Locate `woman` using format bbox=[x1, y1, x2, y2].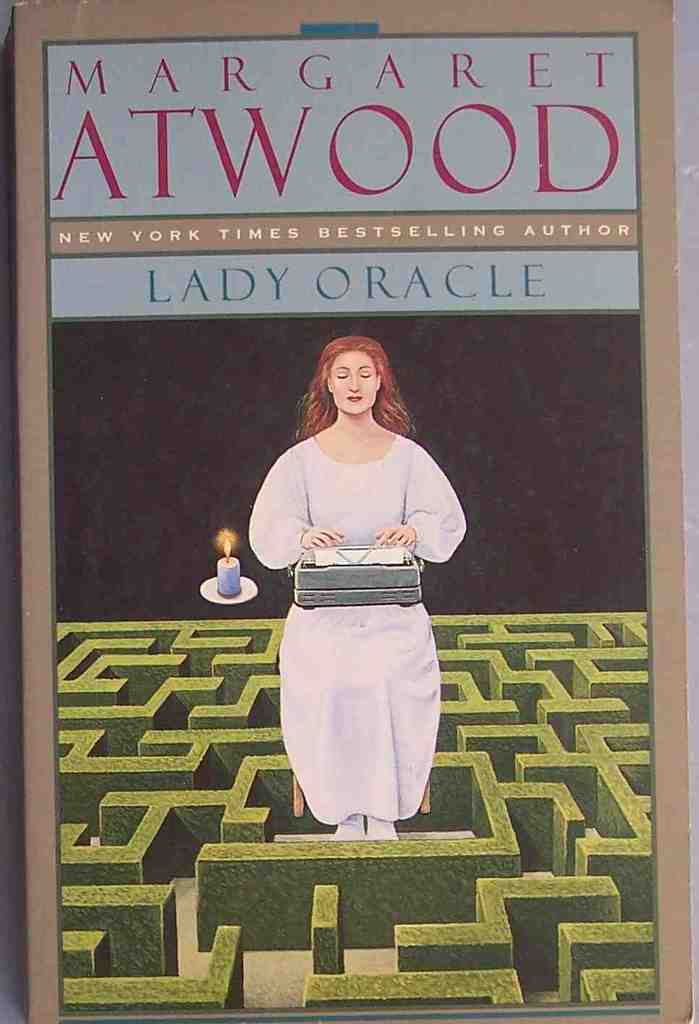
bbox=[249, 337, 466, 838].
